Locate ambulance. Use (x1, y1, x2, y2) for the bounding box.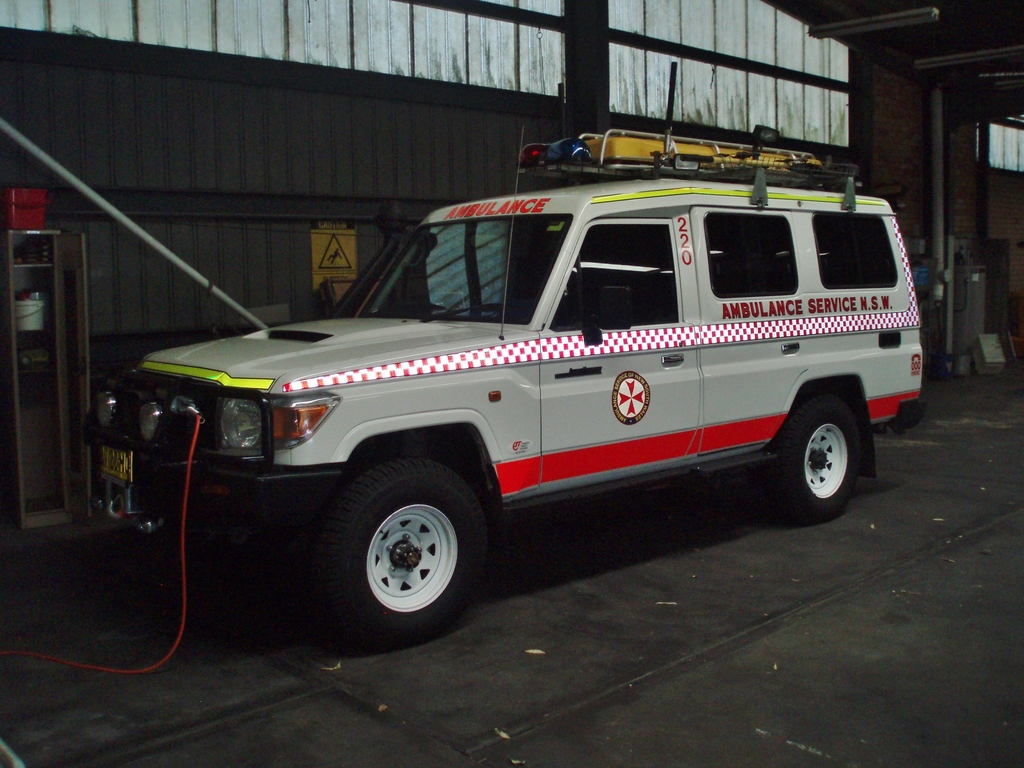
(75, 122, 927, 637).
